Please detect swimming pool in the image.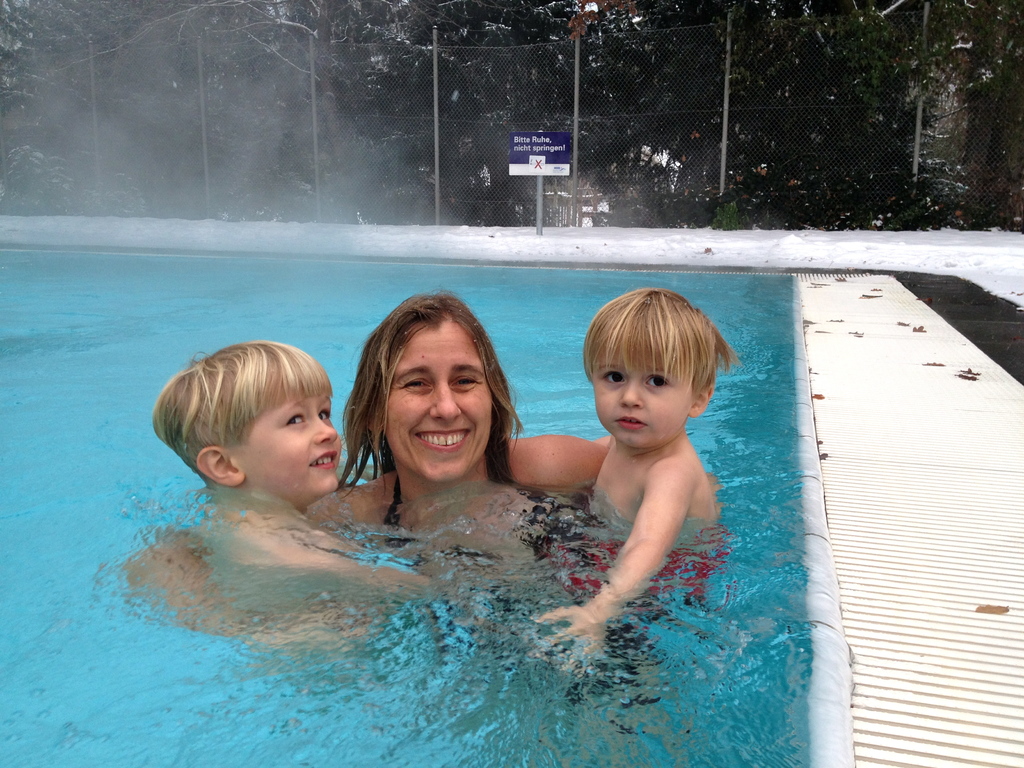
l=0, t=263, r=1005, b=767.
